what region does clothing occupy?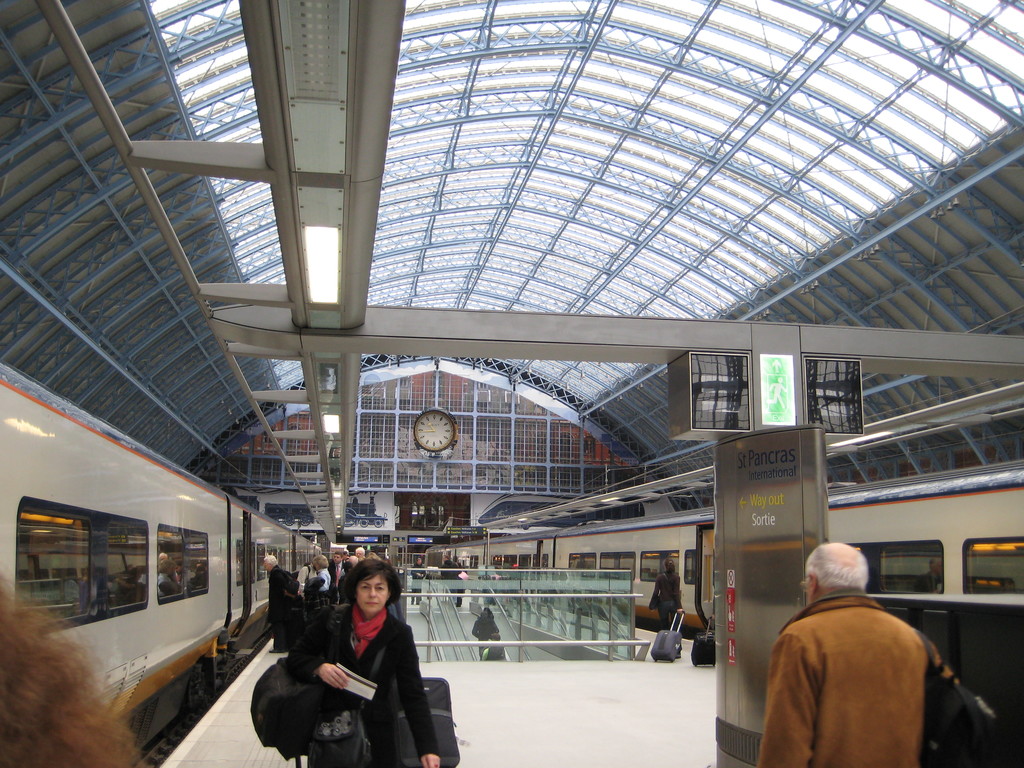
bbox=[470, 616, 497, 646].
